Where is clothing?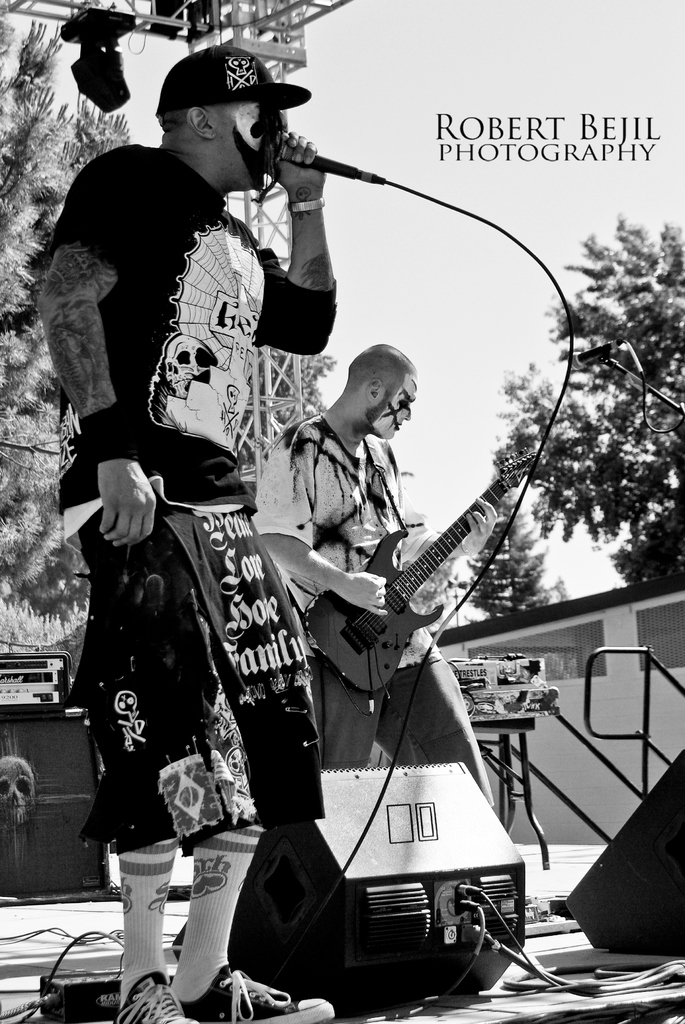
{"left": 249, "top": 371, "right": 515, "bottom": 819}.
